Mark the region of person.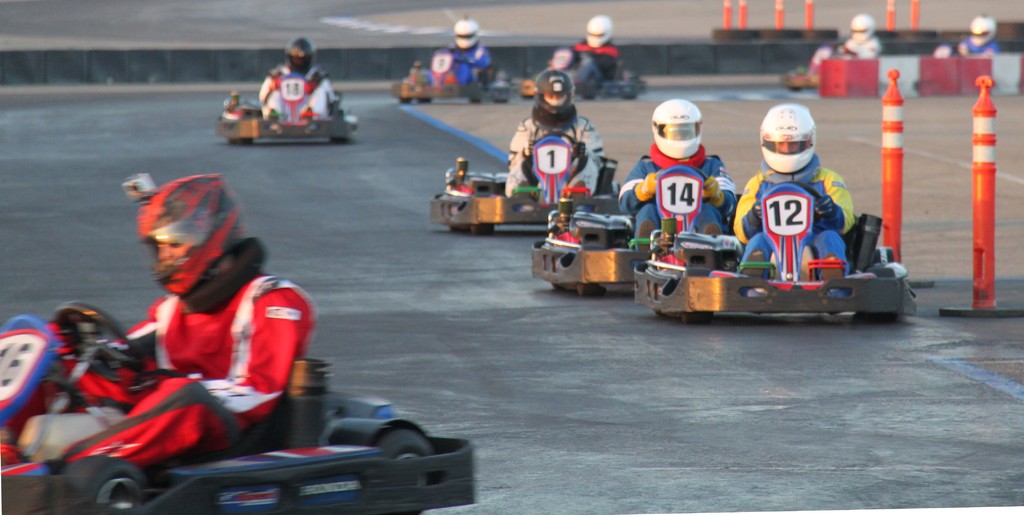
Region: box(253, 31, 346, 116).
